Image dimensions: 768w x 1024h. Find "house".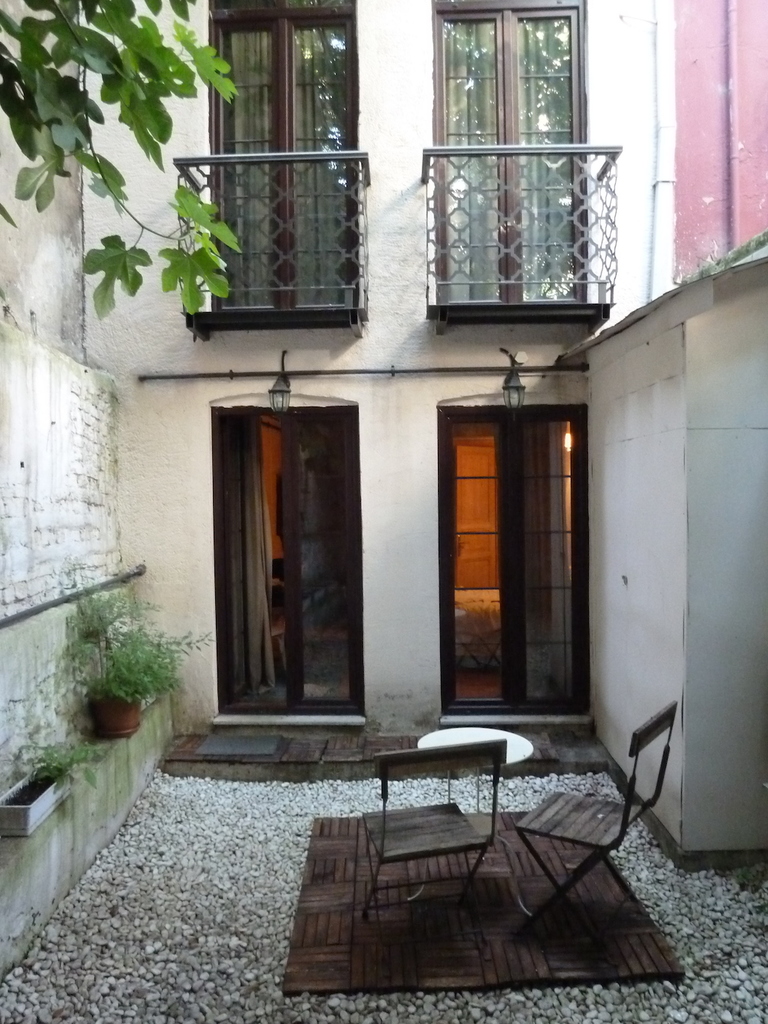
l=2, t=32, r=767, b=905.
